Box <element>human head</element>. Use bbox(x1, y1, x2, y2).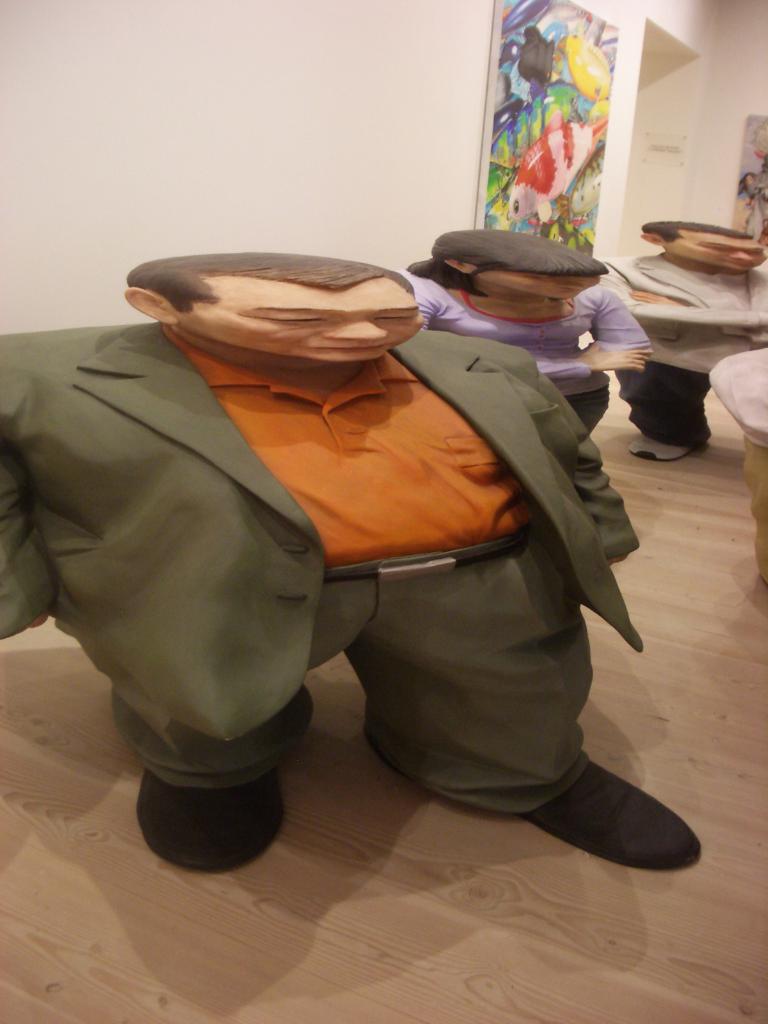
bbox(636, 216, 767, 278).
